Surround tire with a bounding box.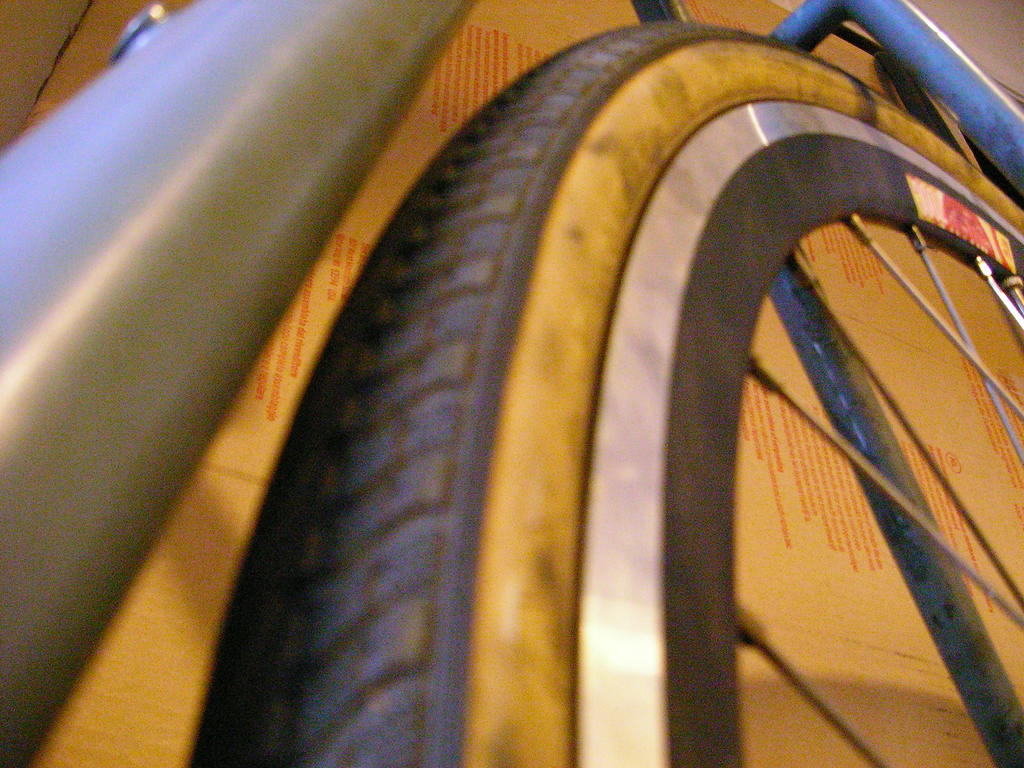
x1=184 y1=18 x2=1023 y2=767.
